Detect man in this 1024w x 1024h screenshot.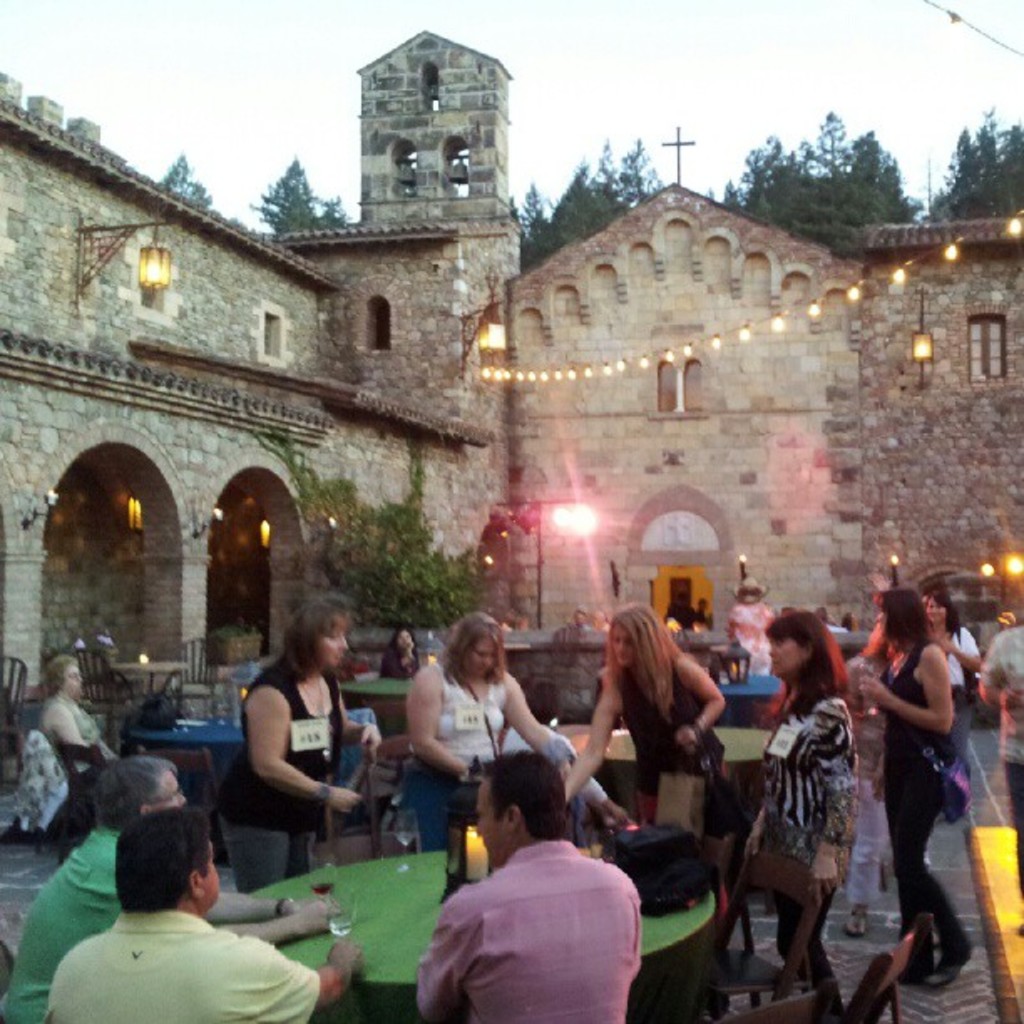
Detection: pyautogui.locateOnScreen(982, 626, 1022, 932).
